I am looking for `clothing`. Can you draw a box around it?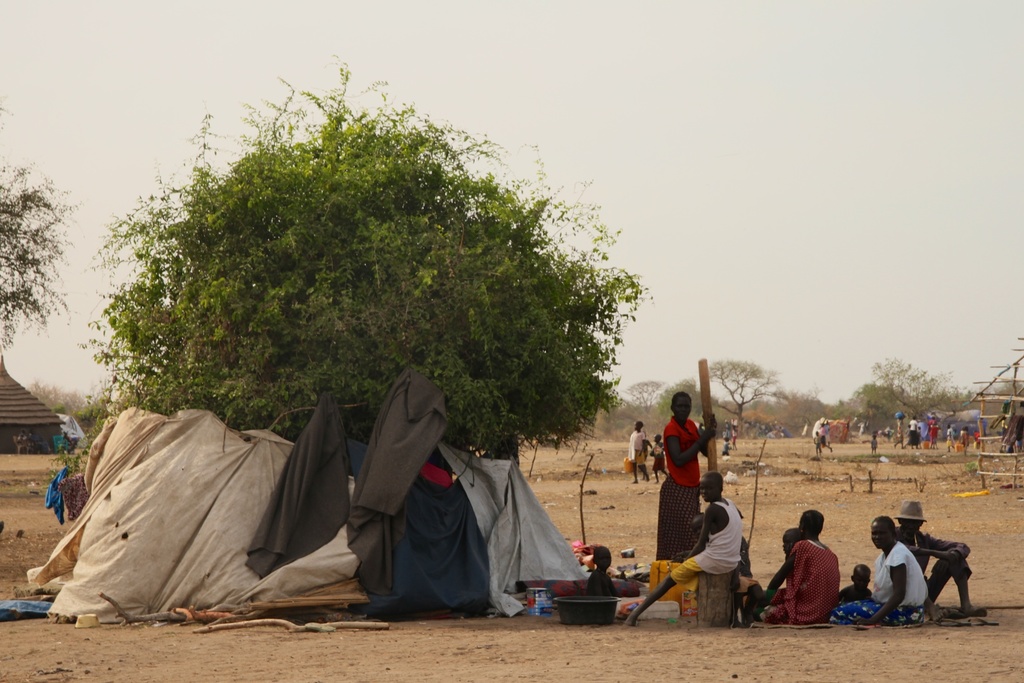
Sure, the bounding box is <region>626, 428, 647, 465</region>.
